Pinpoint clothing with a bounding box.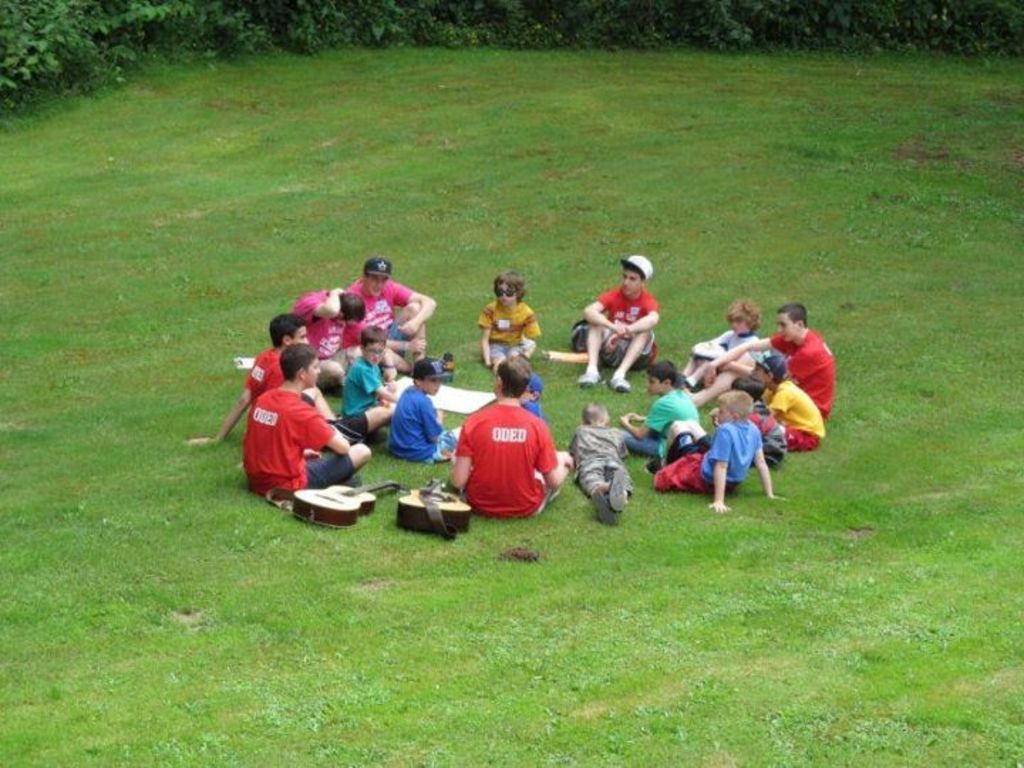
346/282/414/366.
